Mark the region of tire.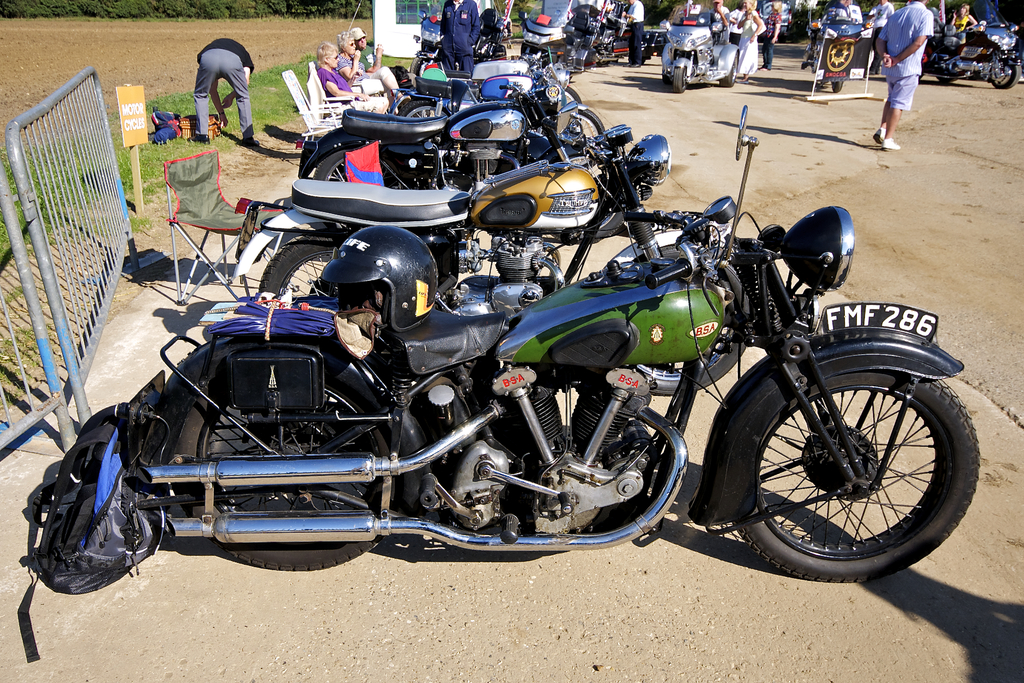
Region: box=[552, 153, 627, 243].
